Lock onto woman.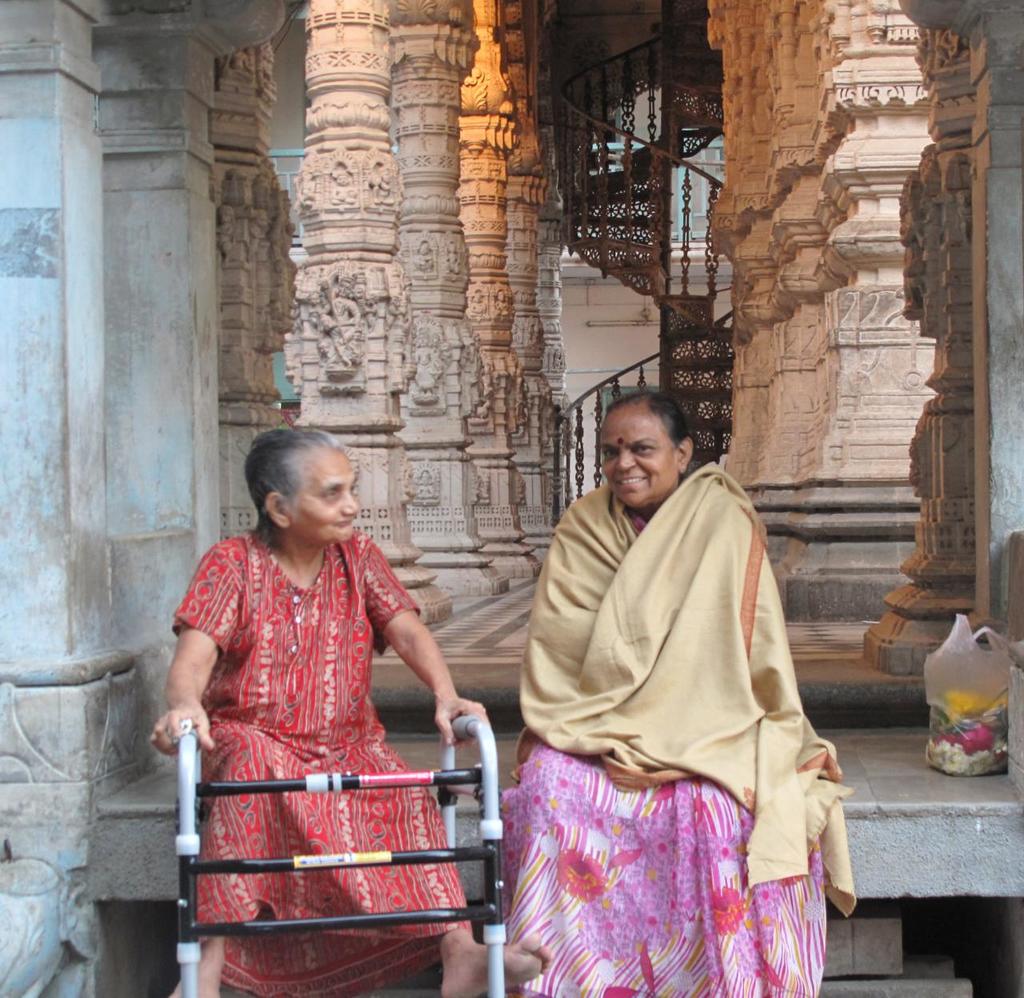
Locked: rect(490, 392, 842, 997).
